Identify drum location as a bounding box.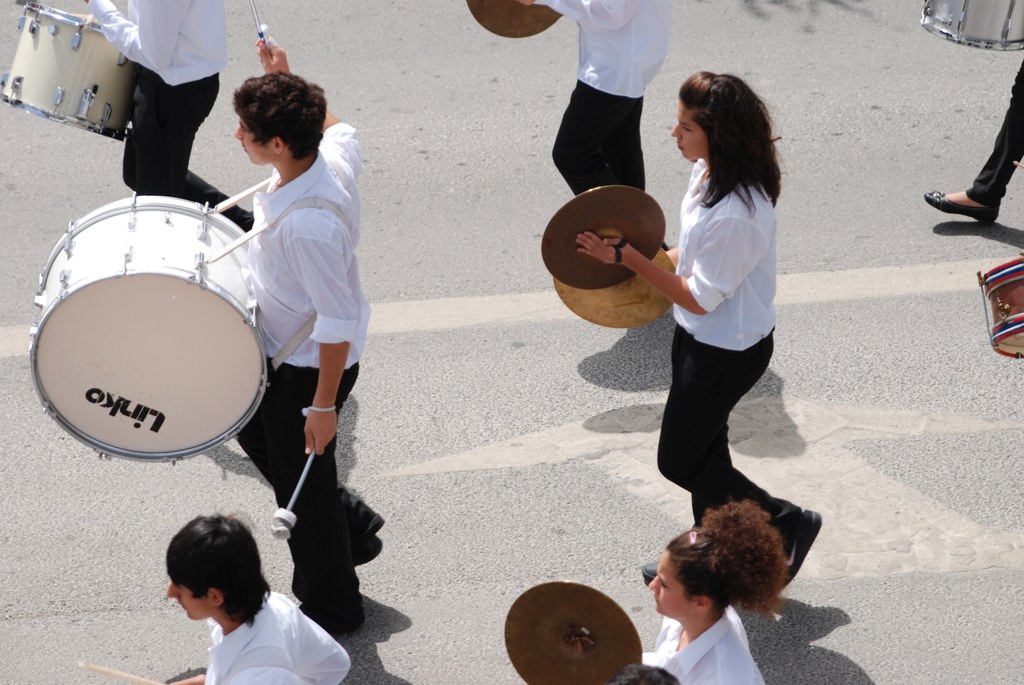
[0,0,137,142].
